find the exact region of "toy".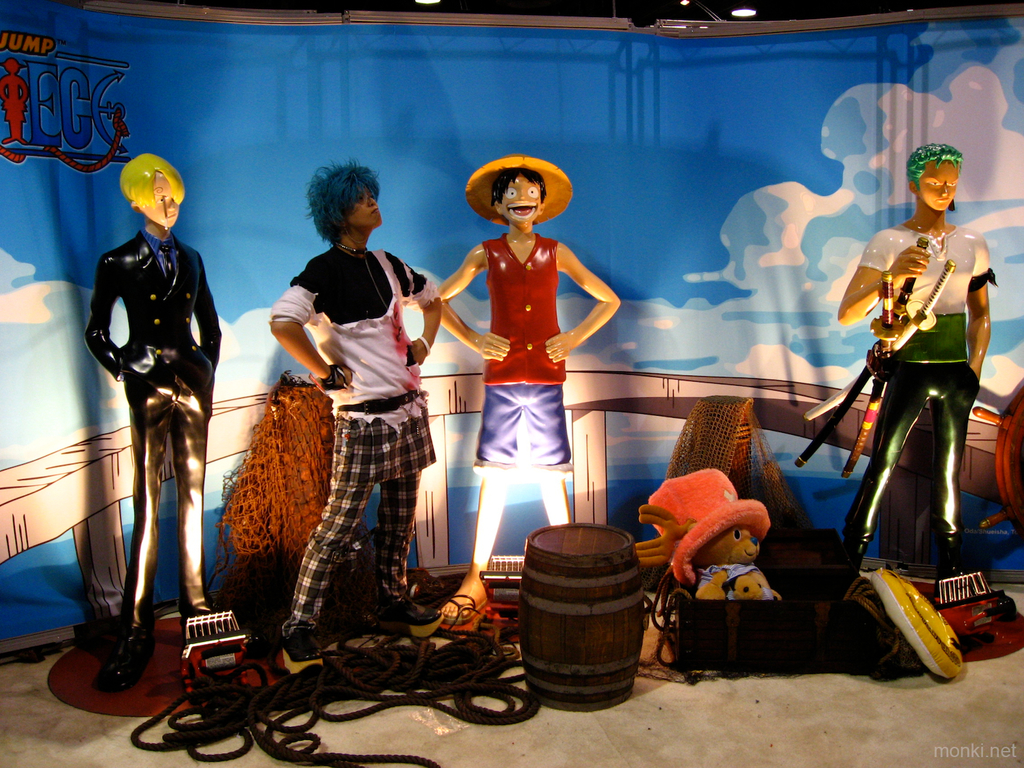
Exact region: 438 152 619 627.
